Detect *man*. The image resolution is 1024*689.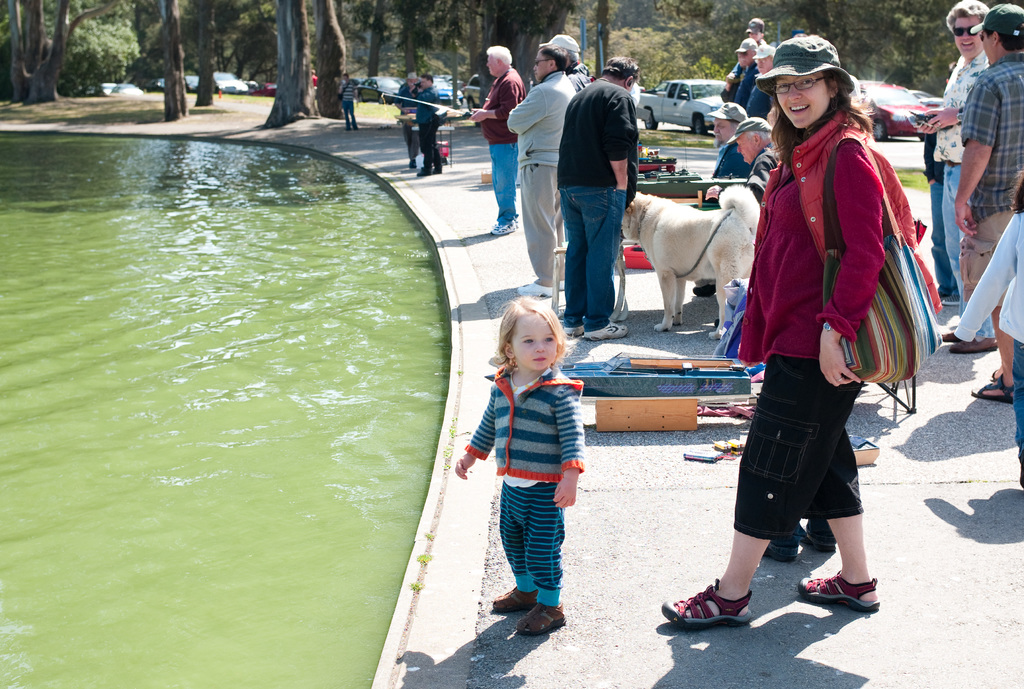
[507,42,577,297].
